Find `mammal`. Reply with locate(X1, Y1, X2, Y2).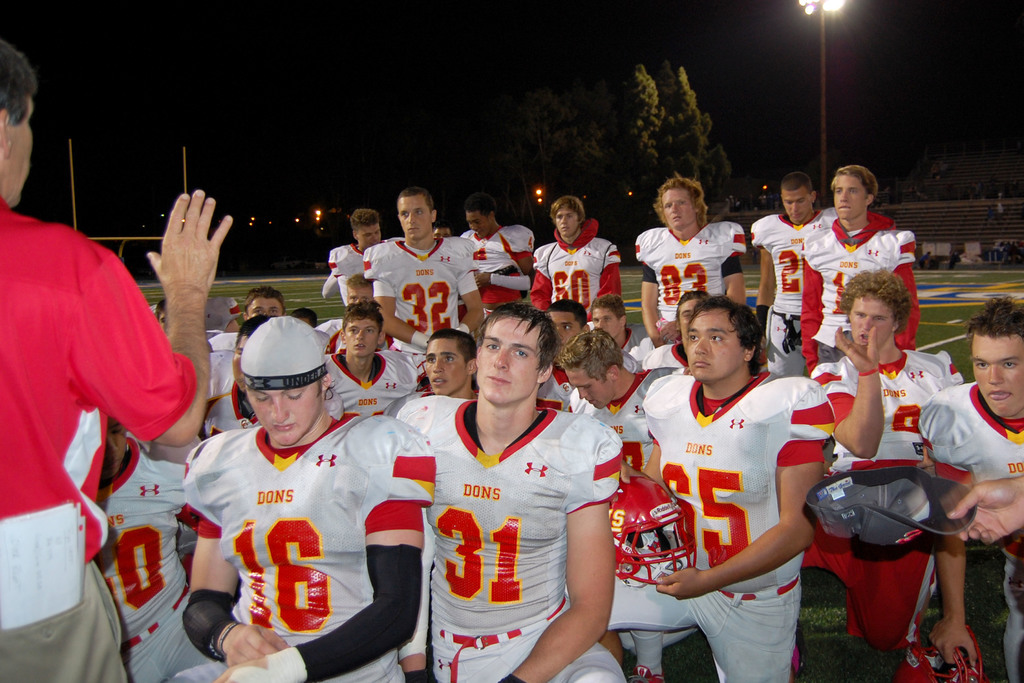
locate(798, 163, 916, 375).
